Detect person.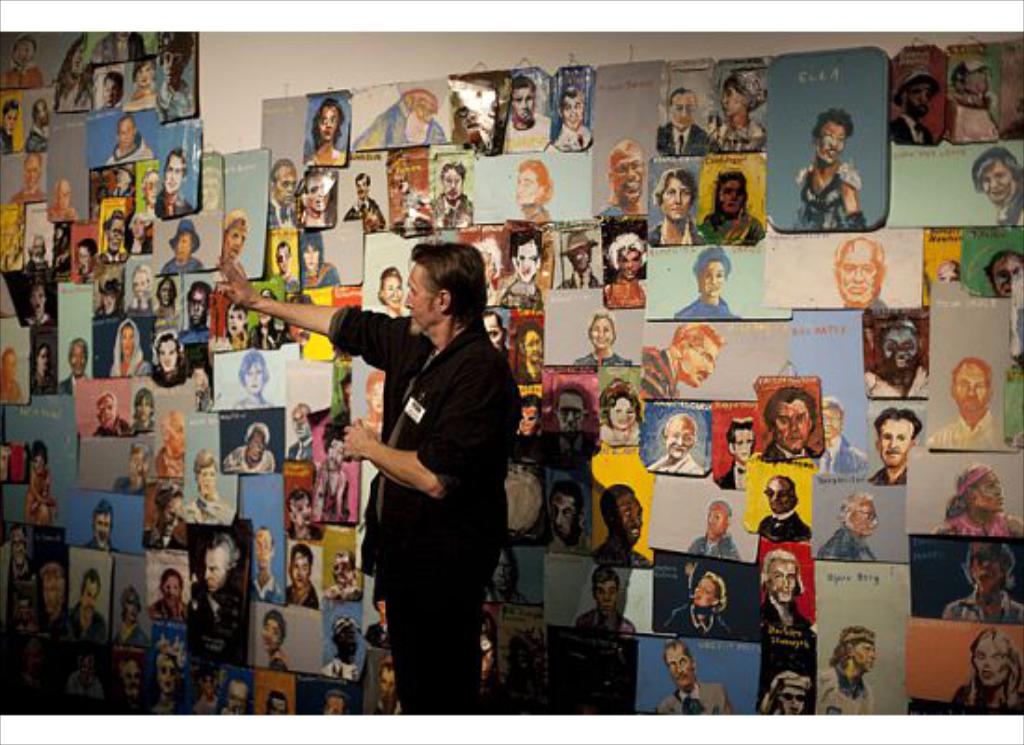
Detected at x1=153 y1=646 x2=181 y2=713.
